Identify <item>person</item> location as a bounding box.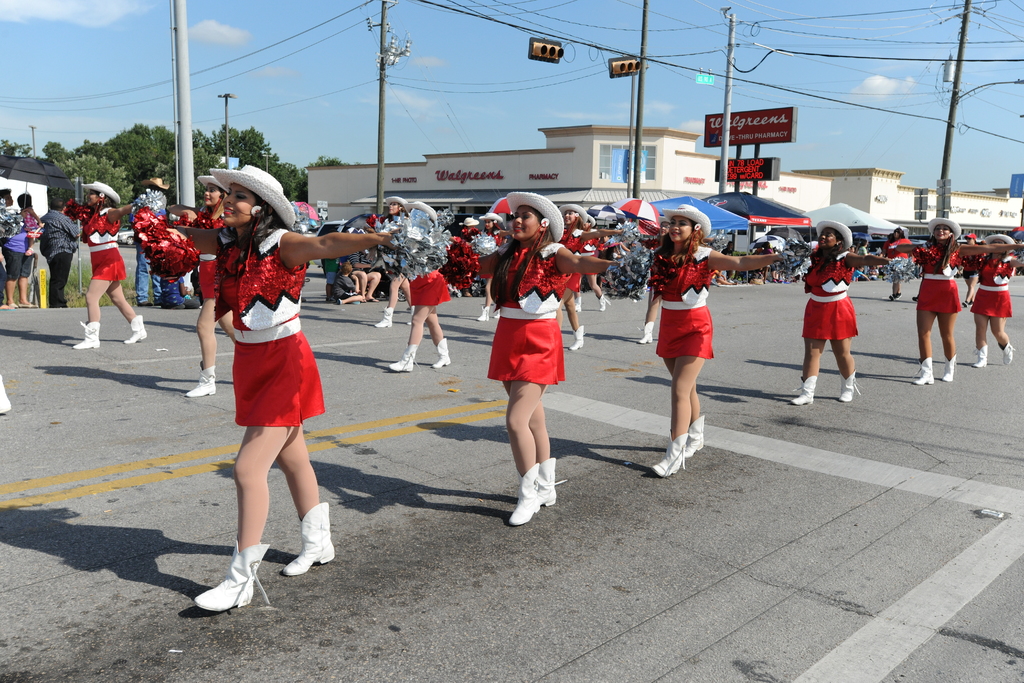
region(435, 193, 650, 519).
